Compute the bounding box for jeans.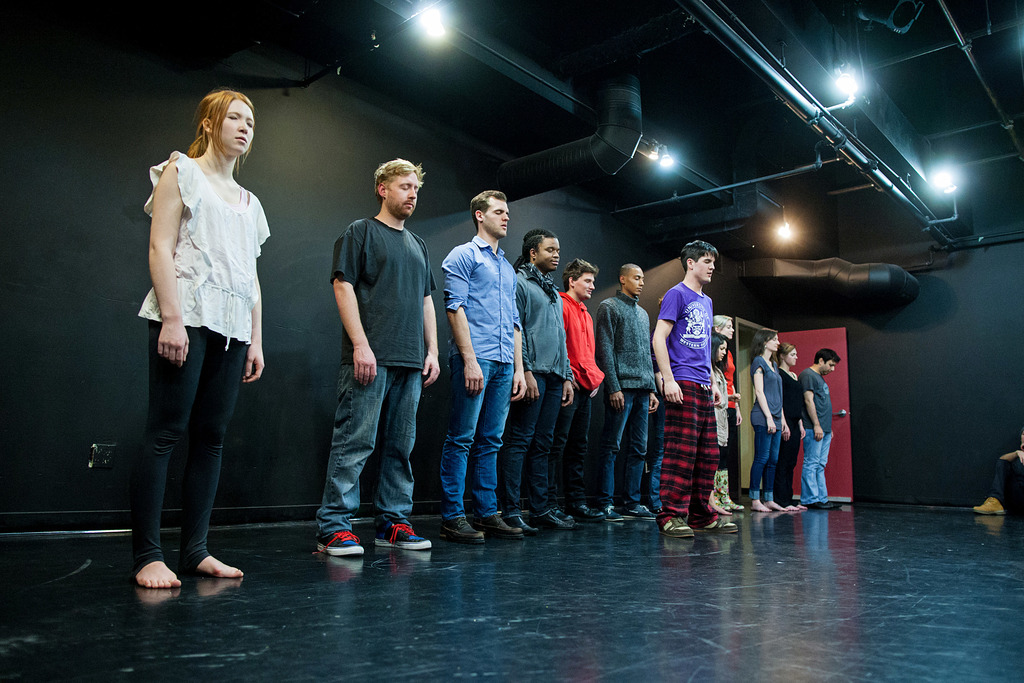
crop(503, 367, 561, 518).
